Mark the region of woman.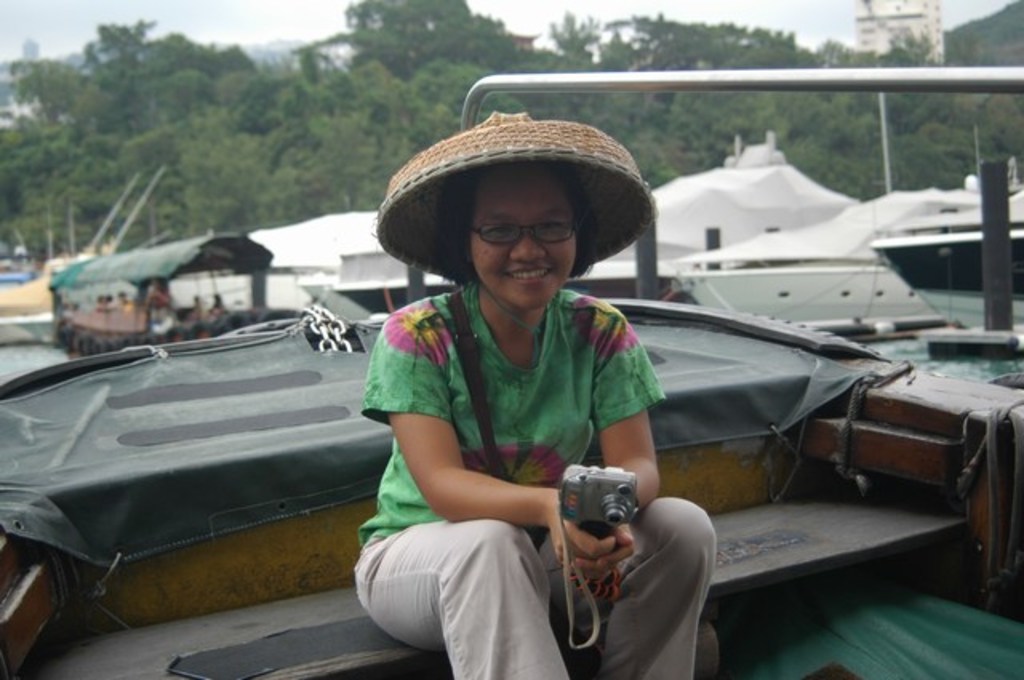
Region: pyautogui.locateOnScreen(341, 128, 723, 678).
